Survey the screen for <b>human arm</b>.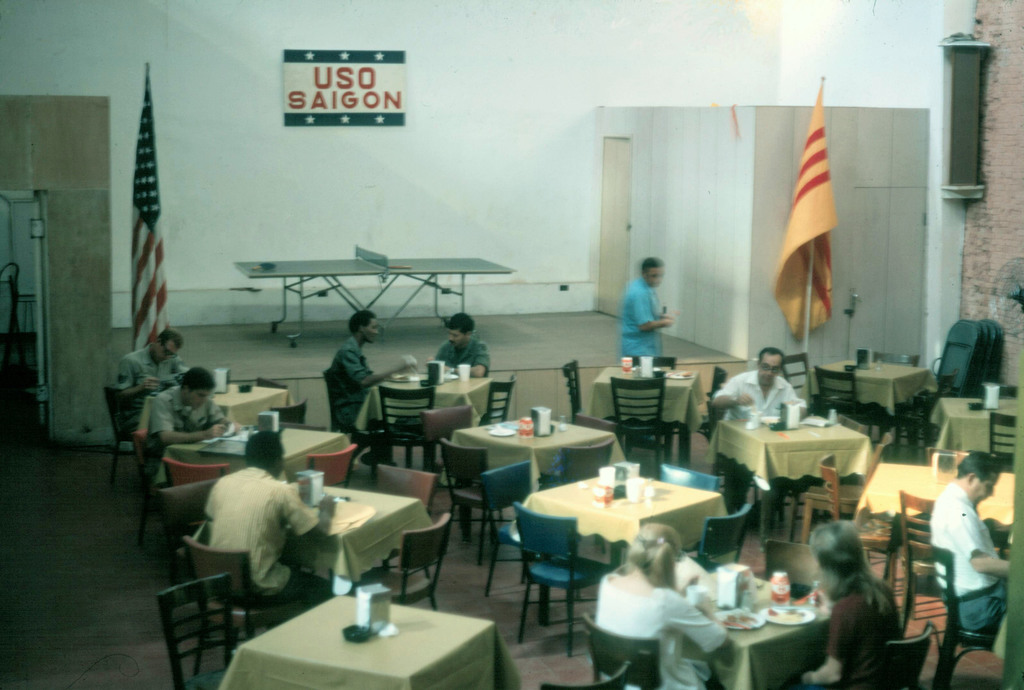
Survey found: [x1=278, y1=481, x2=341, y2=544].
